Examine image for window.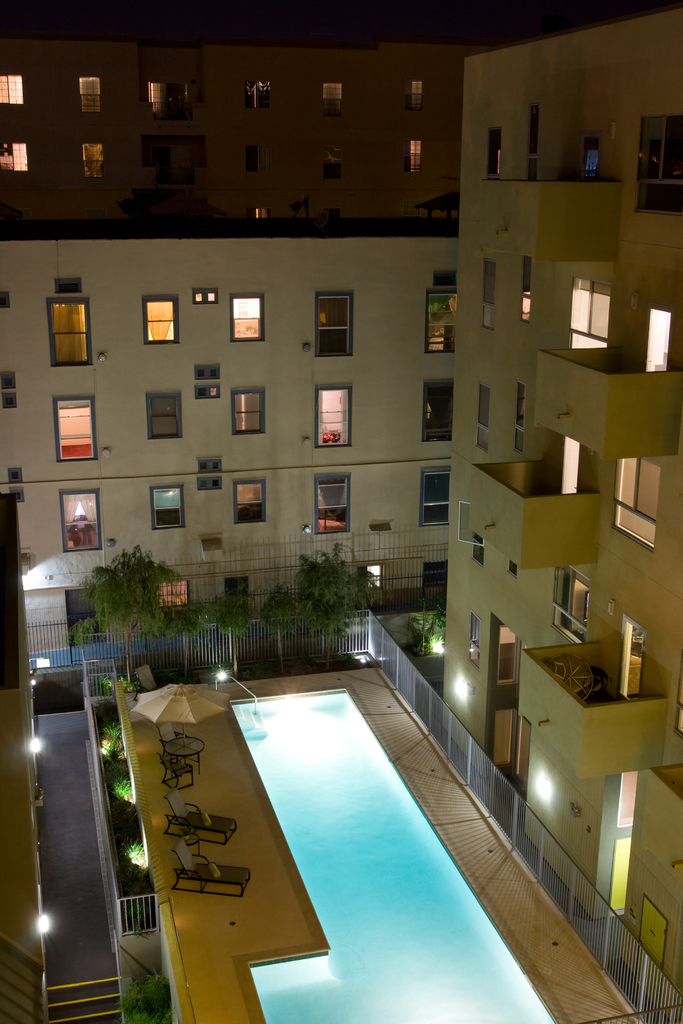
Examination result: rect(402, 139, 429, 173).
